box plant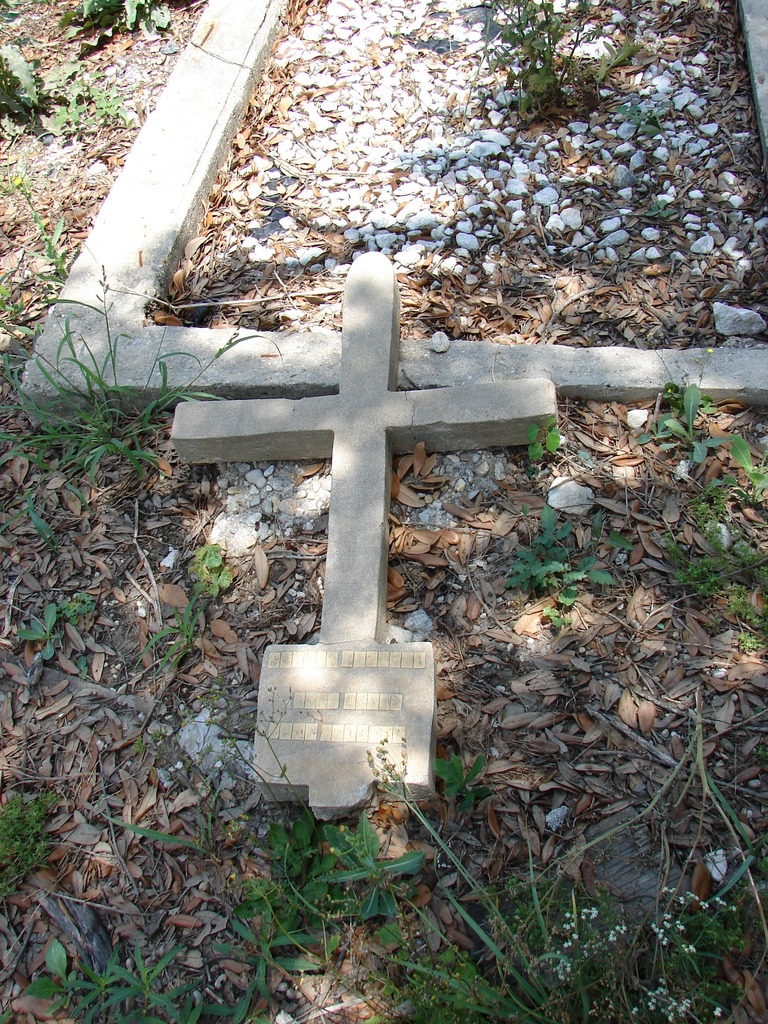
{"left": 61, "top": 0, "right": 175, "bottom": 50}
